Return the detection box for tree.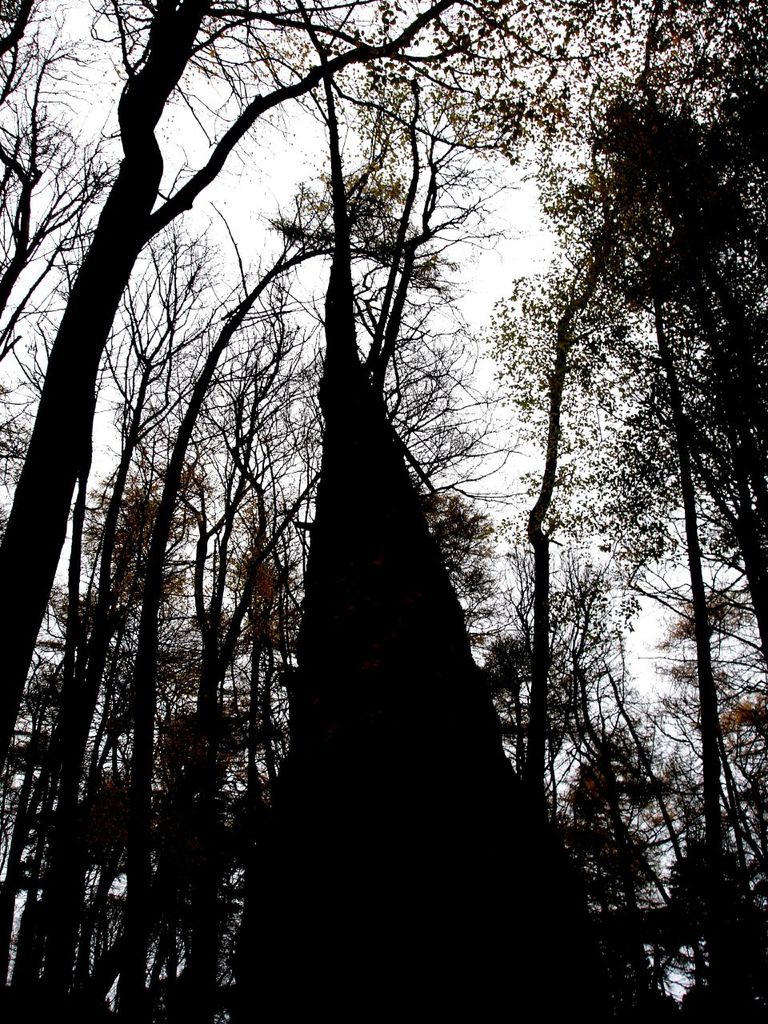
{"left": 0, "top": 0, "right": 450, "bottom": 770}.
